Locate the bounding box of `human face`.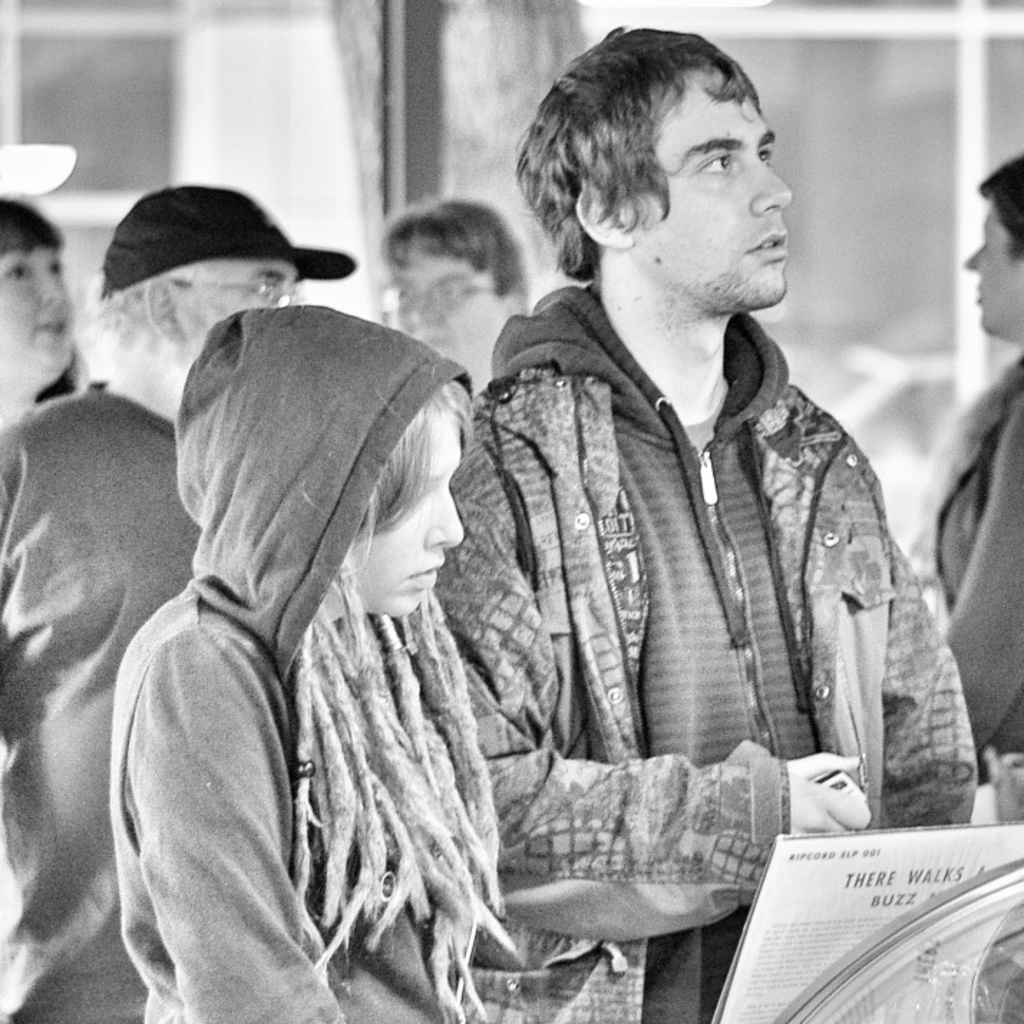
Bounding box: bbox=[634, 65, 793, 308].
